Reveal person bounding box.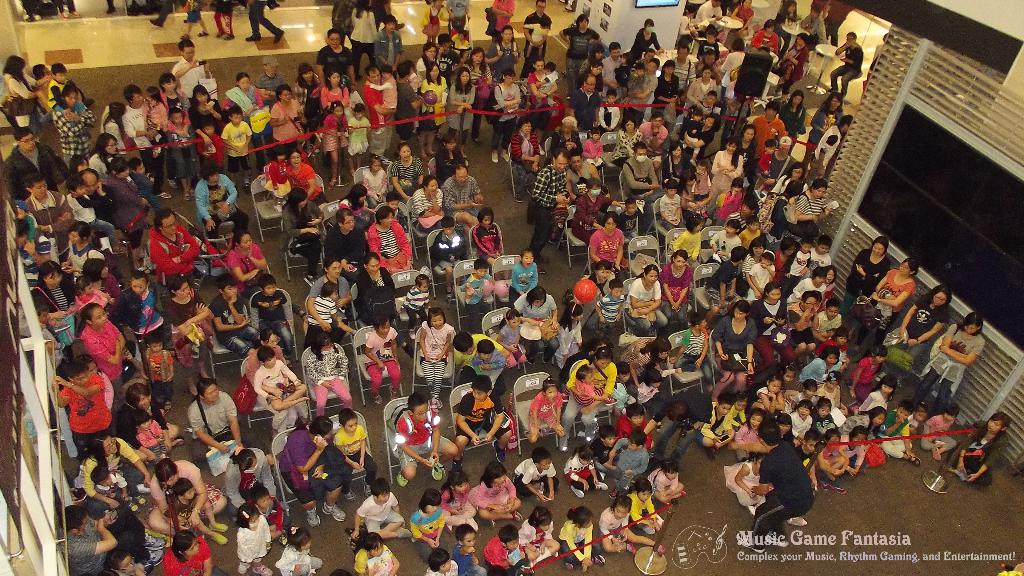
Revealed: 647:456:688:508.
